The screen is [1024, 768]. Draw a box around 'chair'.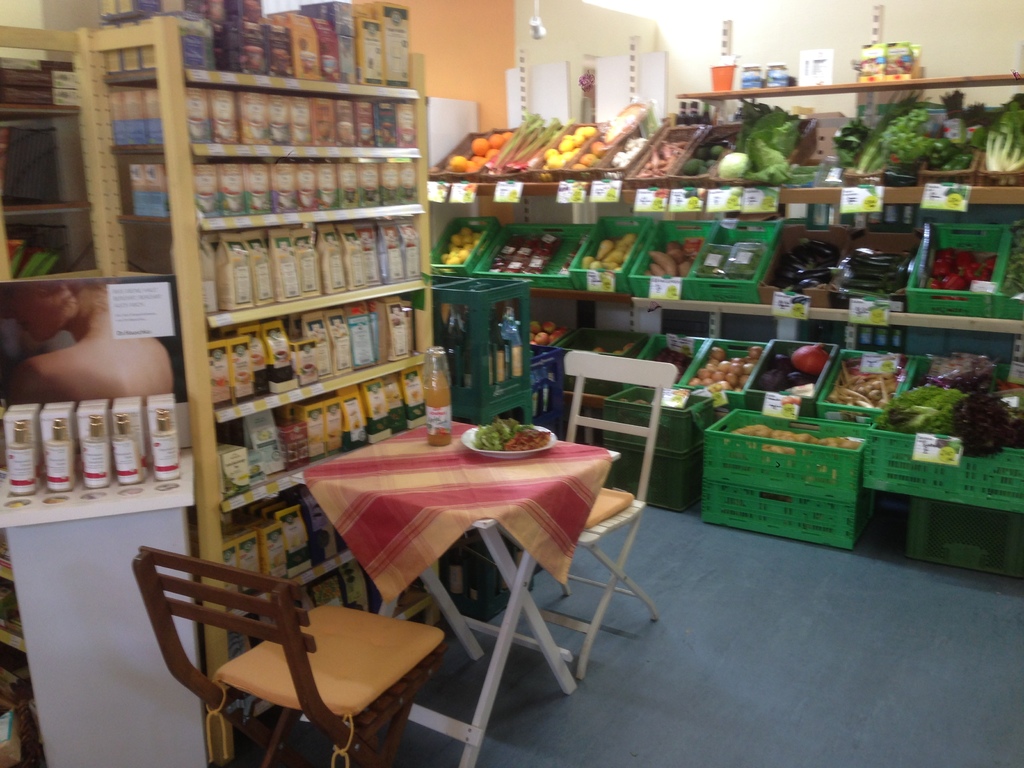
[128,536,461,766].
